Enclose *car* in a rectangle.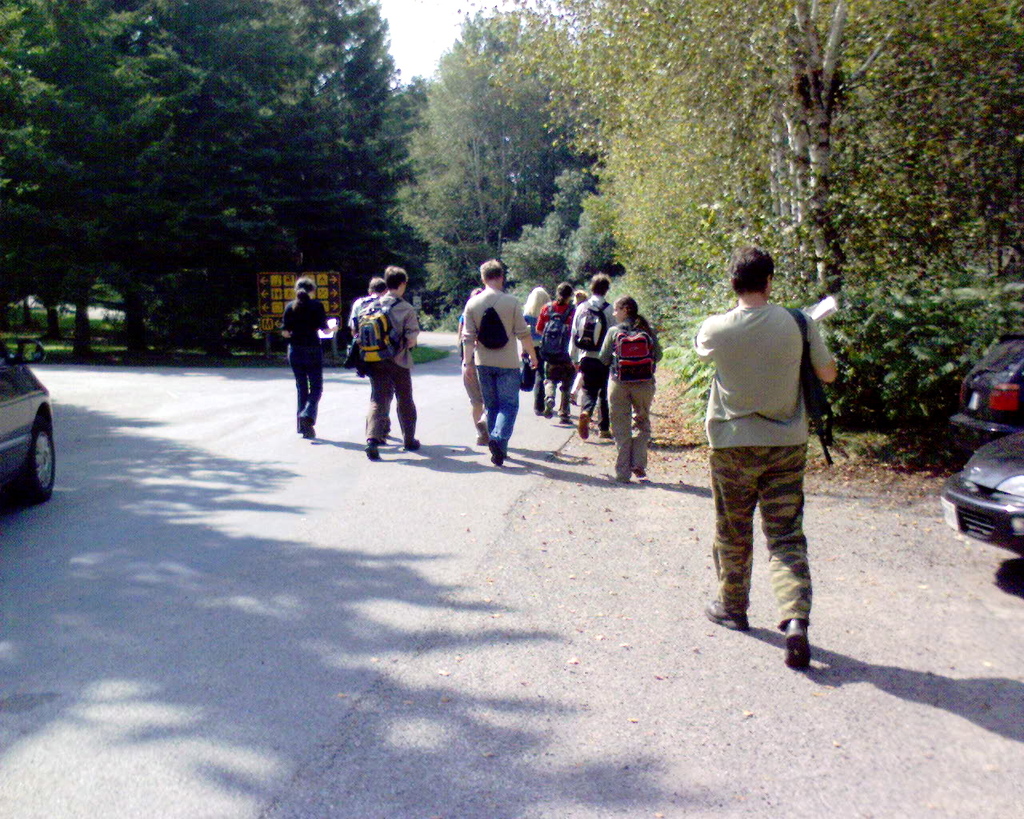
[0,335,52,498].
